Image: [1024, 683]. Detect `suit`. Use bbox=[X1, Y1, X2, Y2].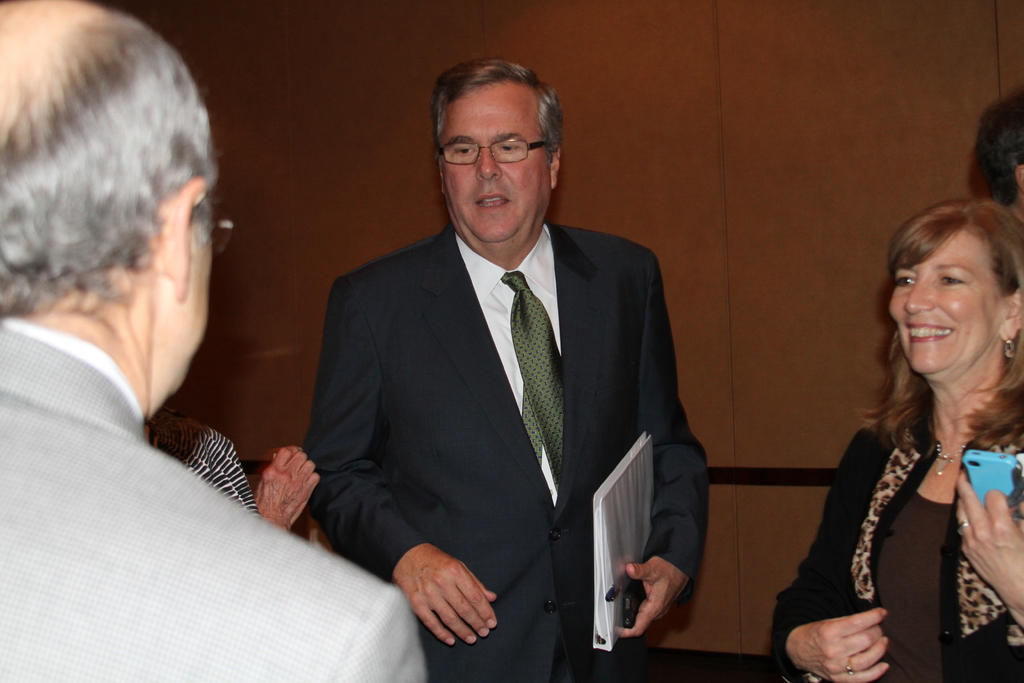
bbox=[0, 310, 432, 682].
